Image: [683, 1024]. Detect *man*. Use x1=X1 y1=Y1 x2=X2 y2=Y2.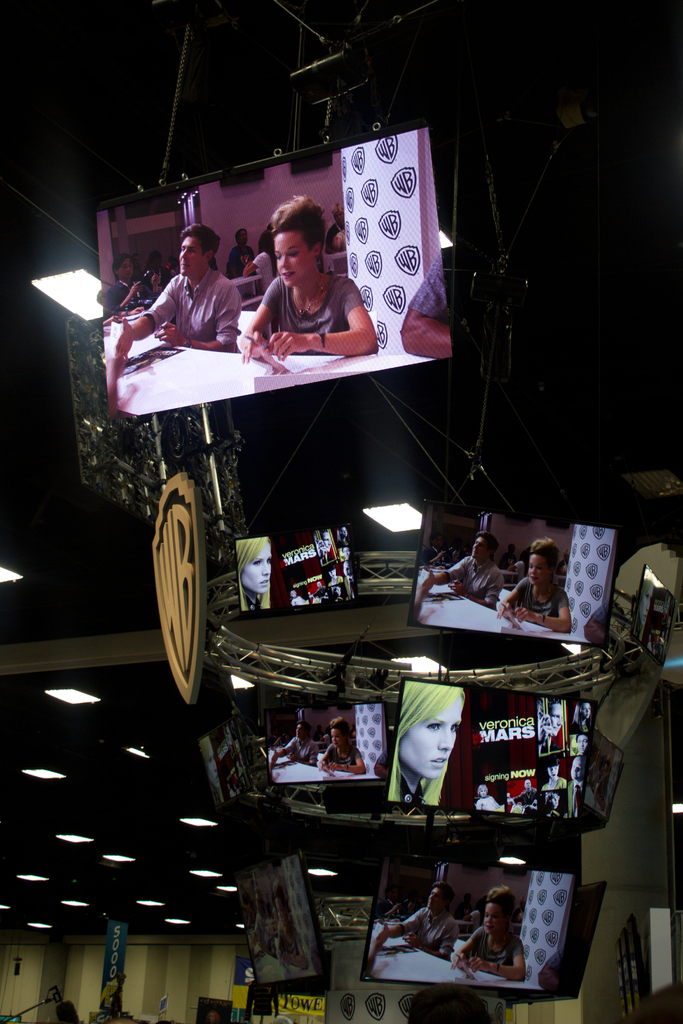
x1=342 y1=547 x2=349 y2=558.
